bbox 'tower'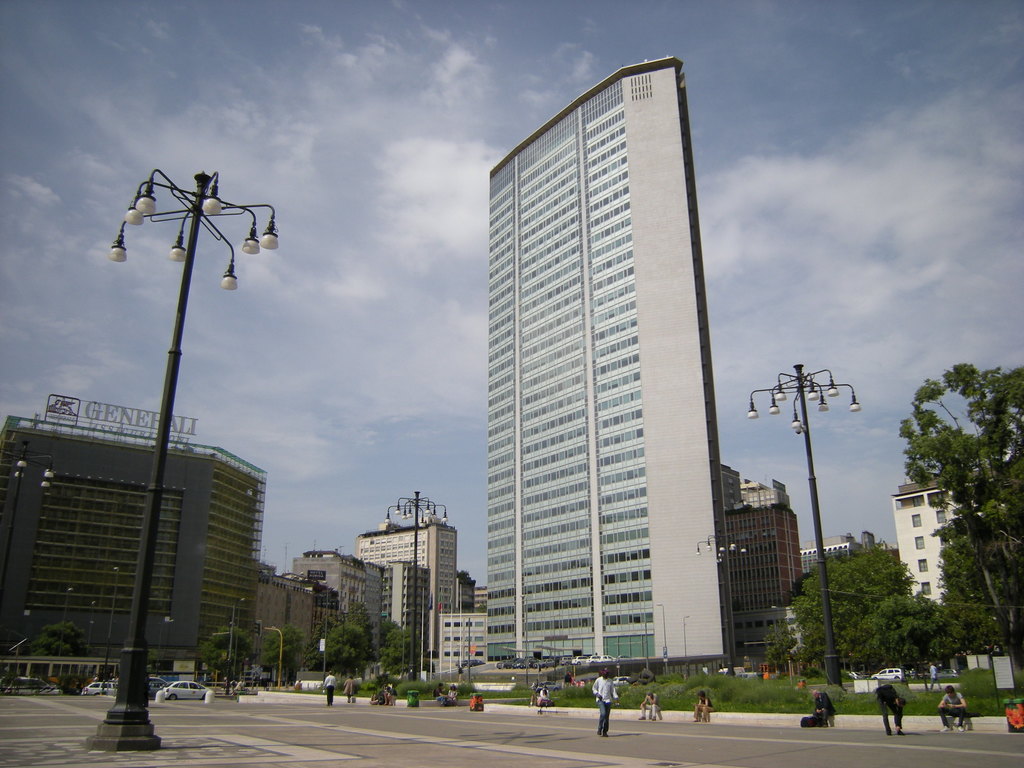
crop(350, 520, 461, 671)
